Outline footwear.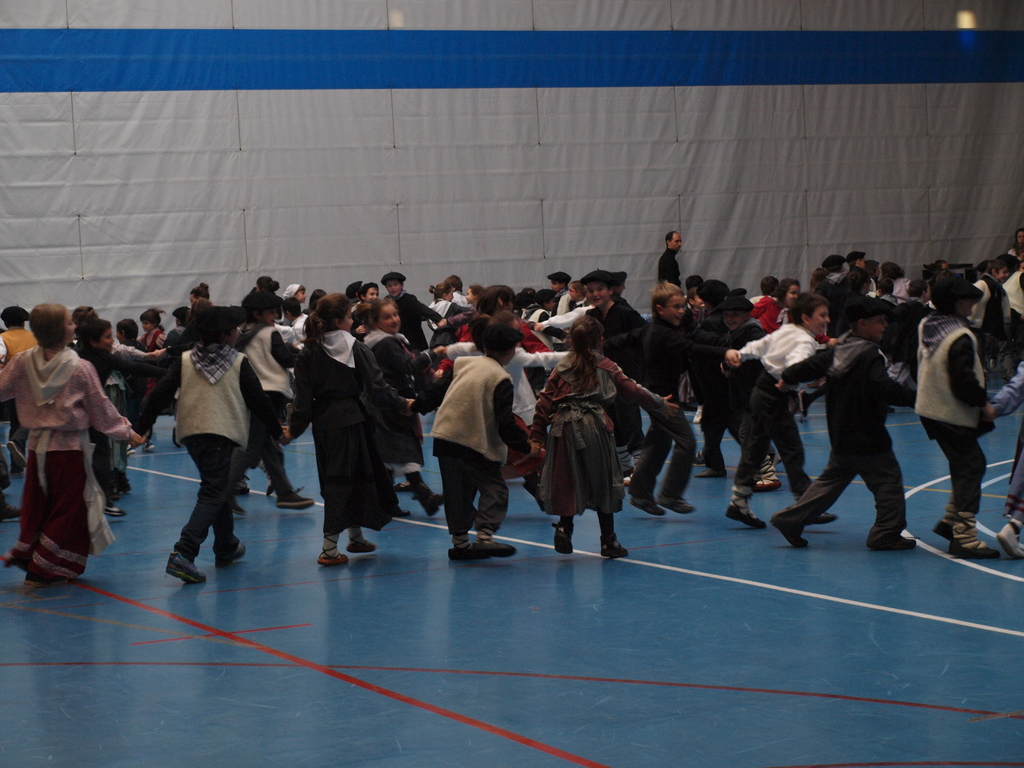
Outline: box=[554, 524, 571, 554].
